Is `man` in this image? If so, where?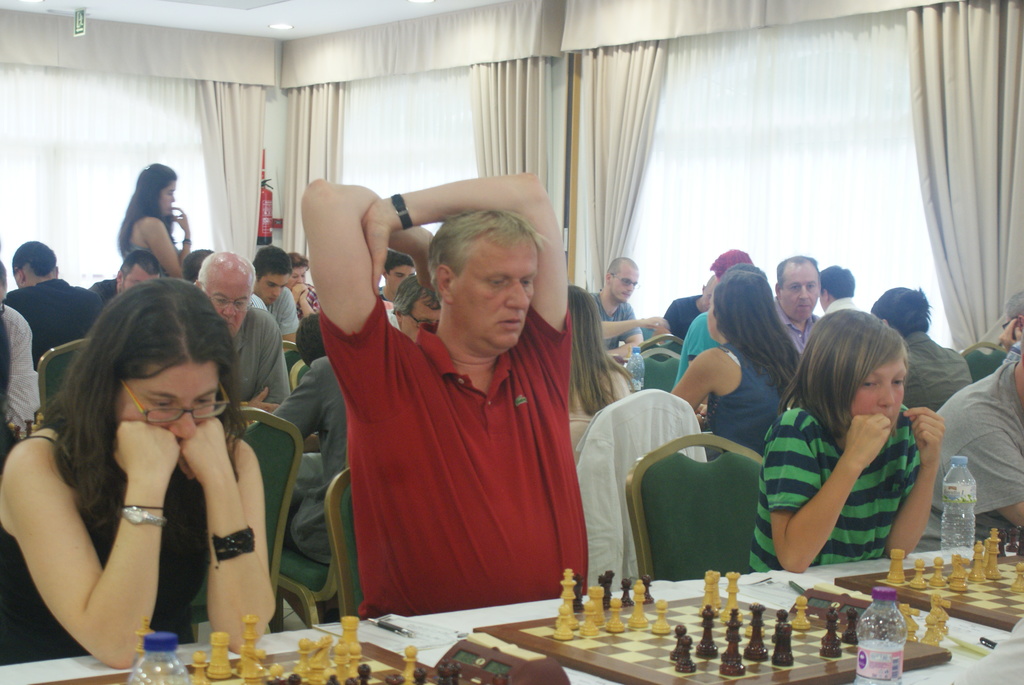
Yes, at (x1=252, y1=316, x2=381, y2=568).
